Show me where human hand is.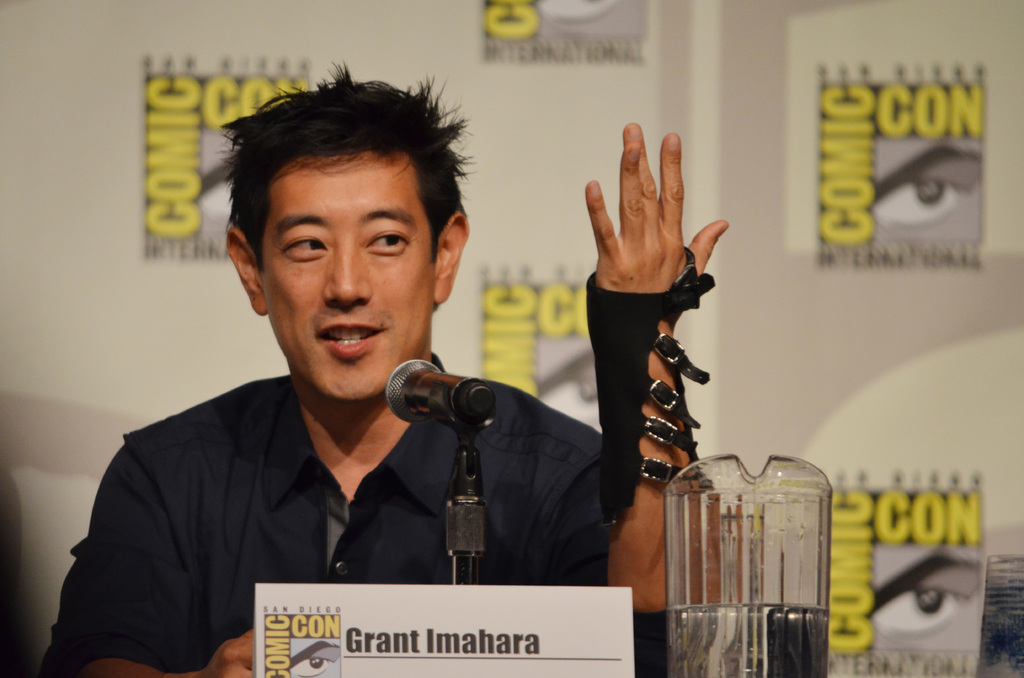
human hand is at crop(204, 627, 258, 677).
